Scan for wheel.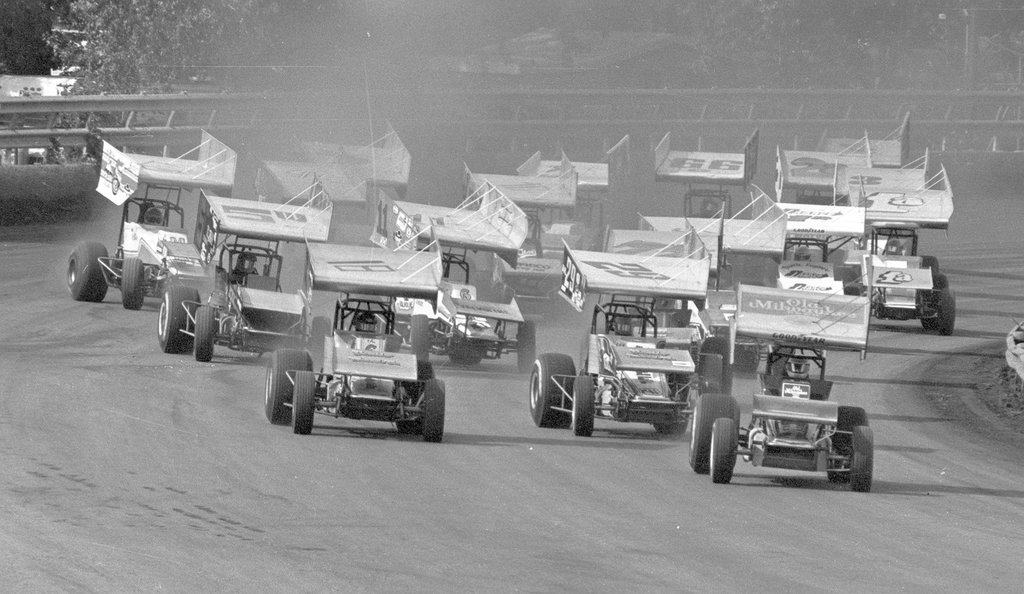
Scan result: bbox=(406, 312, 435, 359).
